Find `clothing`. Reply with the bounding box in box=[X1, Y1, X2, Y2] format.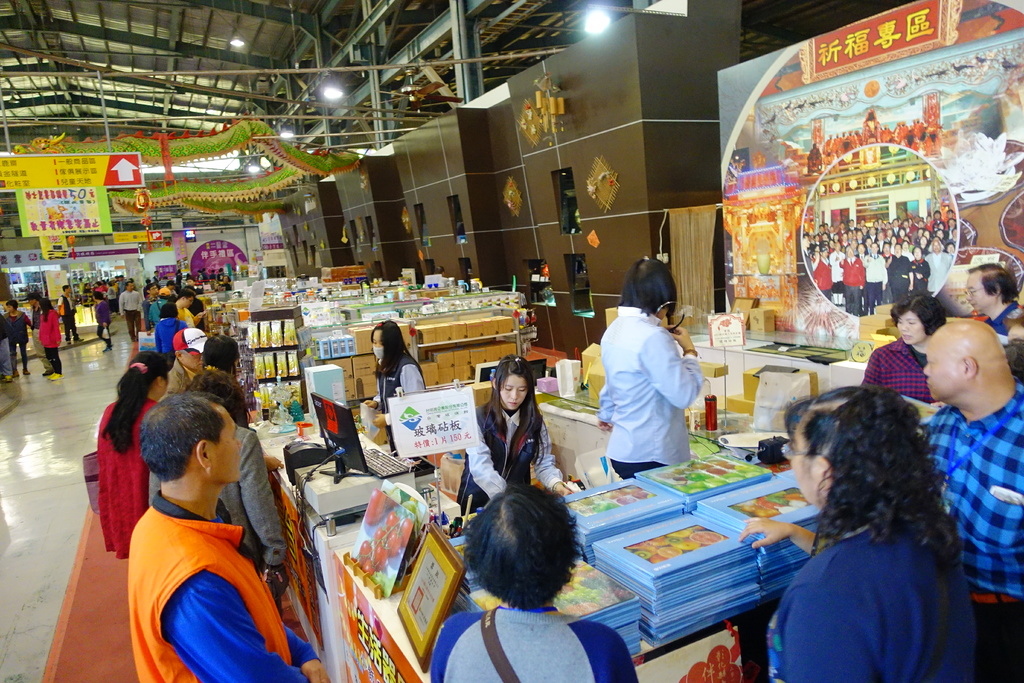
box=[919, 381, 1023, 682].
